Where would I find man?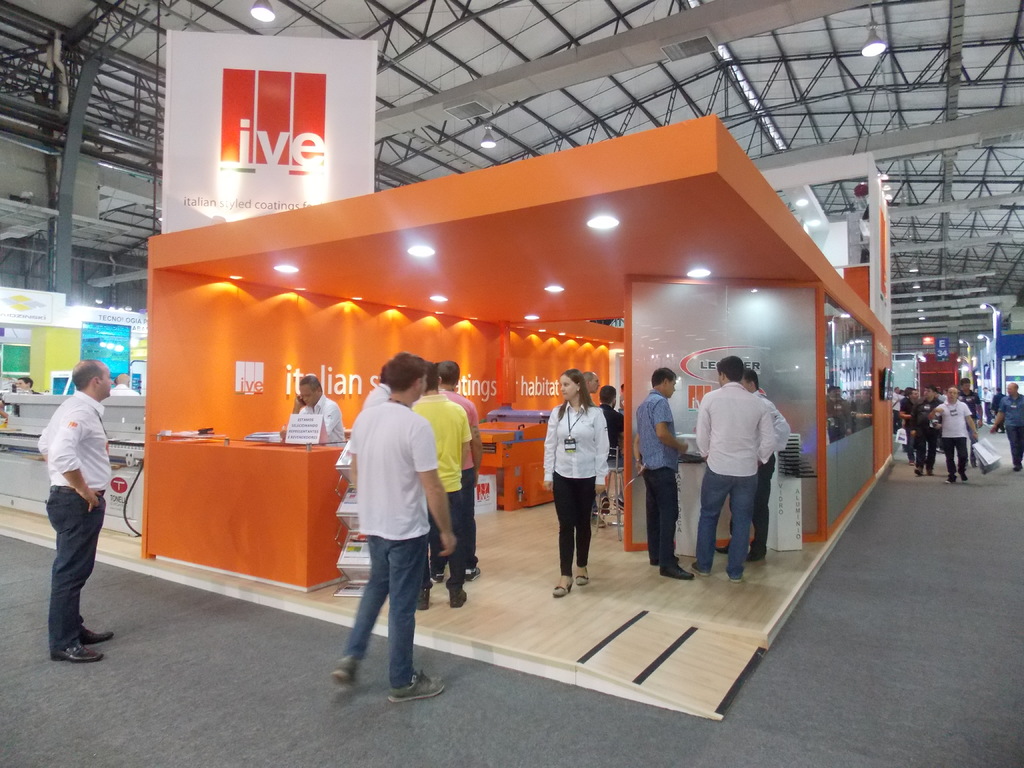
At (x1=38, y1=361, x2=120, y2=659).
